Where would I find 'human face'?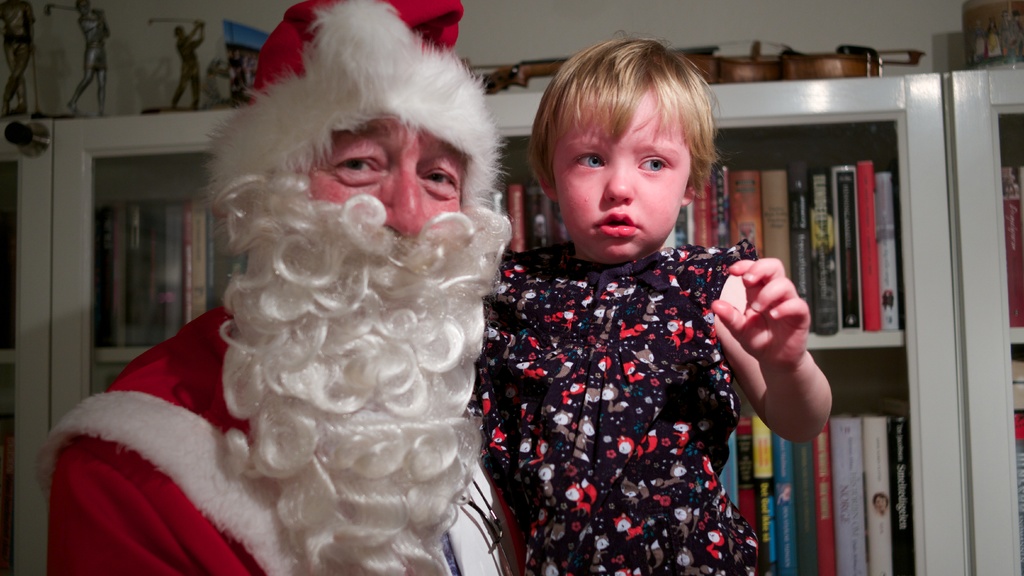
At <region>298, 119, 470, 240</region>.
